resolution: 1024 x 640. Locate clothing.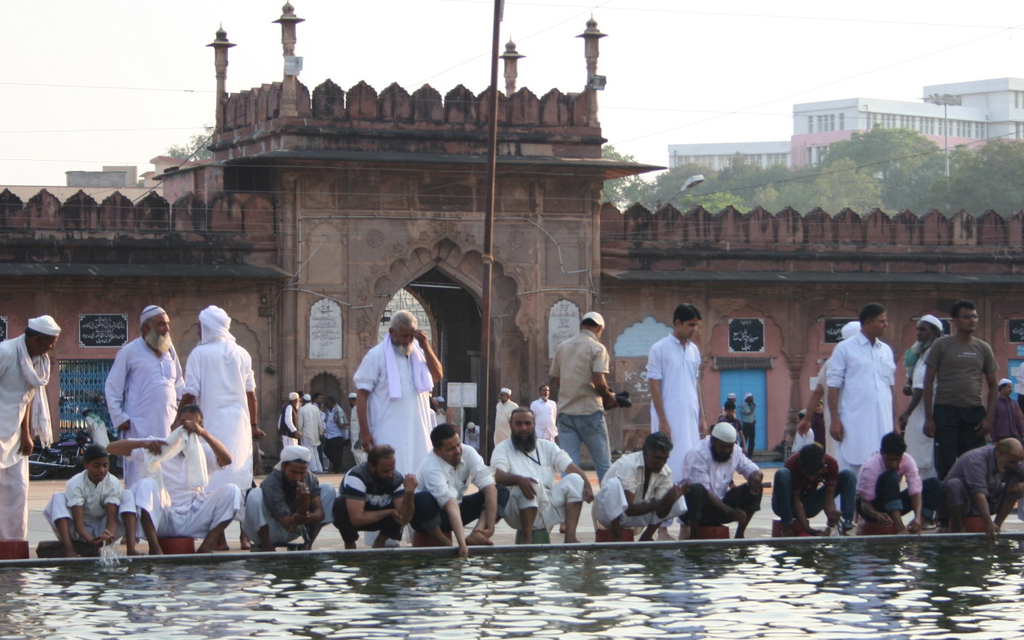
left=789, top=425, right=816, bottom=454.
